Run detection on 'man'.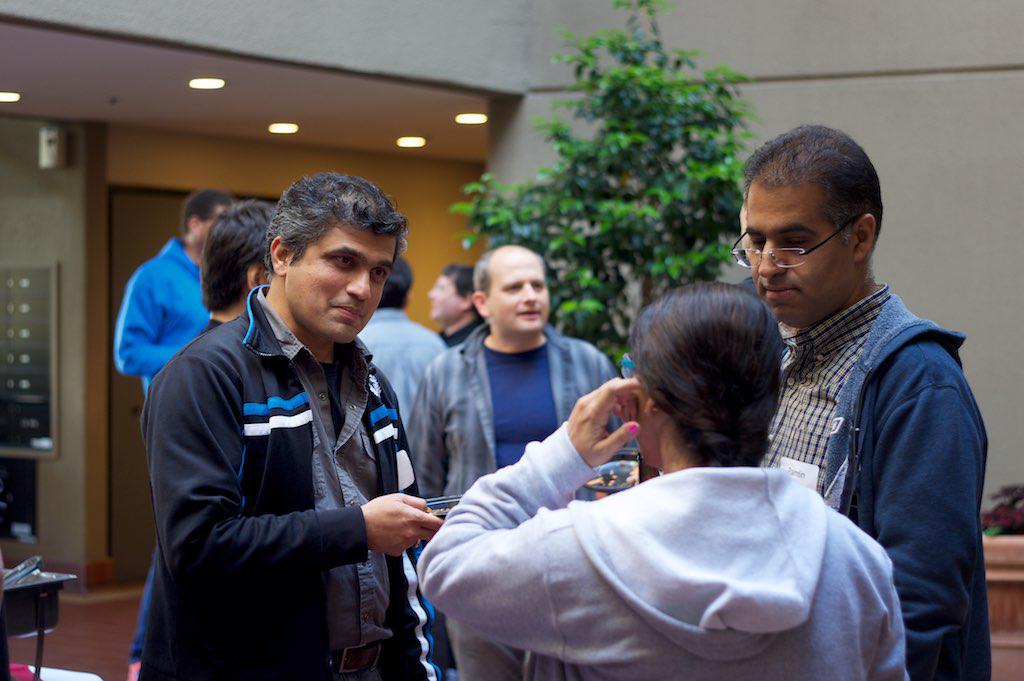
Result: 701/122/992/668.
